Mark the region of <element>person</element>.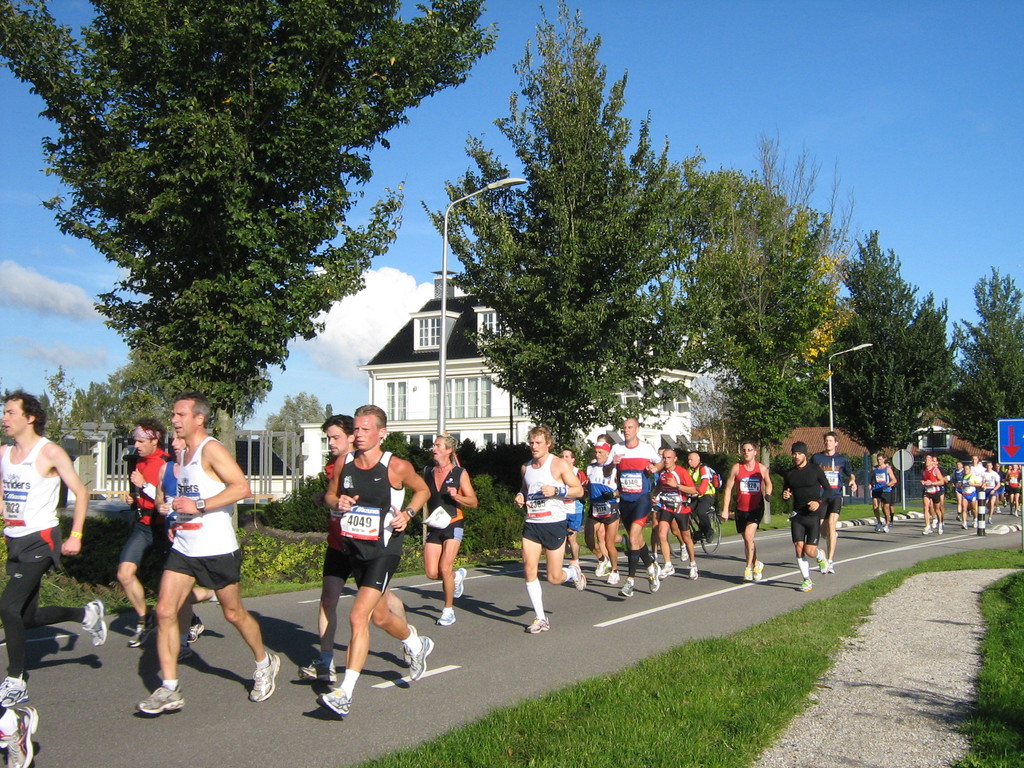
Region: 112, 415, 205, 646.
